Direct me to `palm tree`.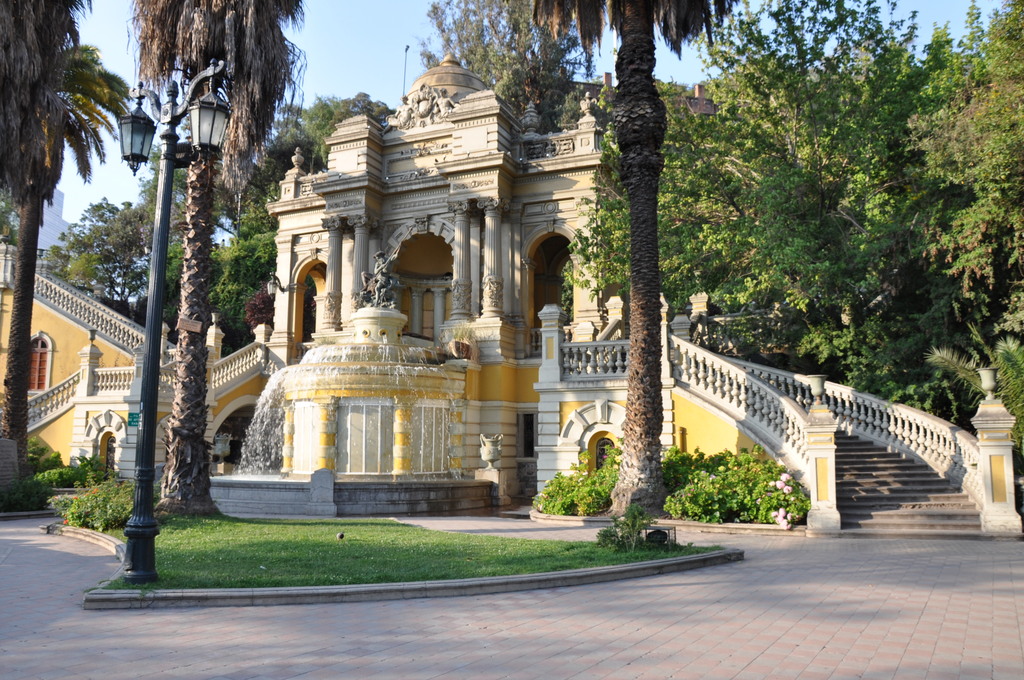
Direction: x1=440 y1=0 x2=574 y2=180.
